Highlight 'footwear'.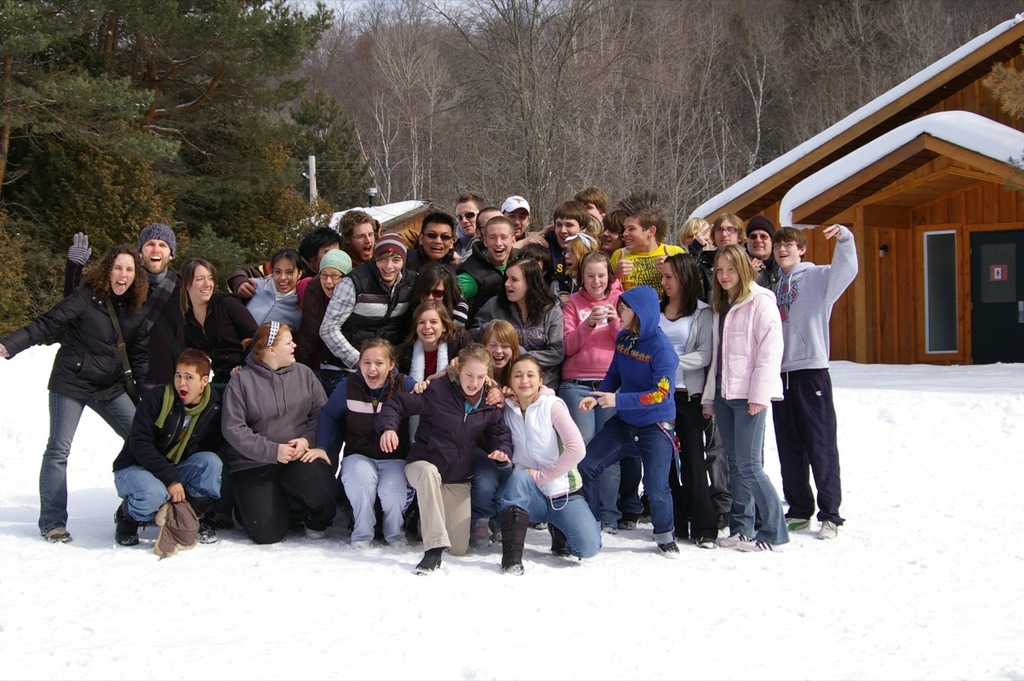
Highlighted region: (left=816, top=521, right=838, bottom=537).
